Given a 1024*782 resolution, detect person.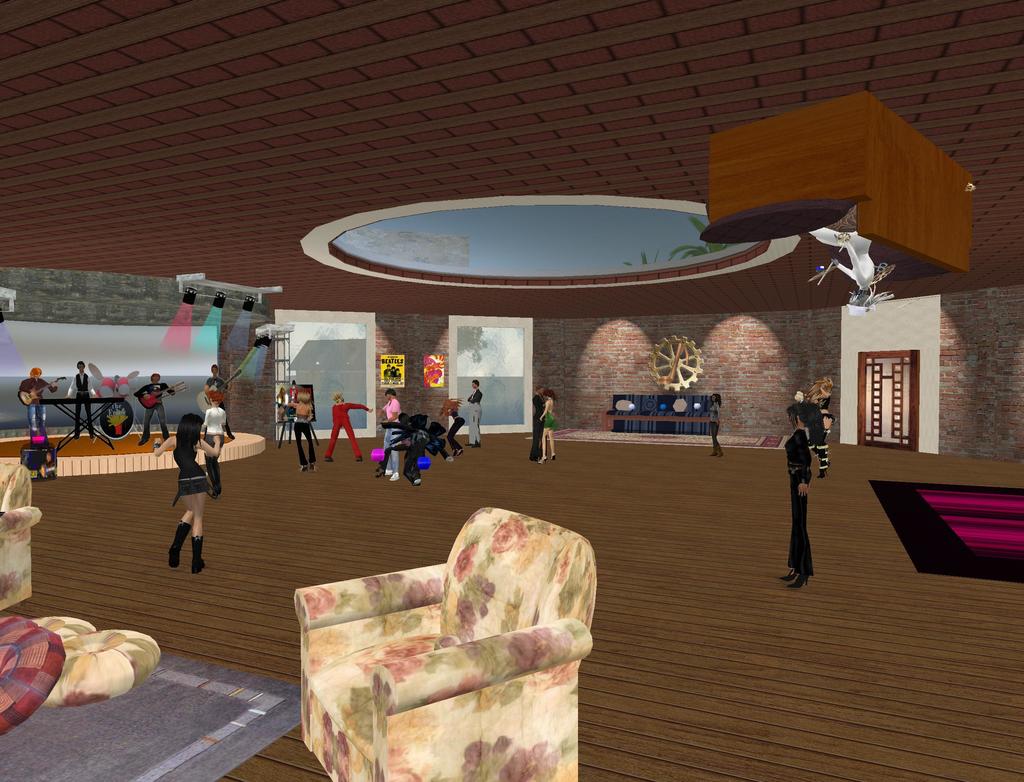
(439, 396, 466, 456).
